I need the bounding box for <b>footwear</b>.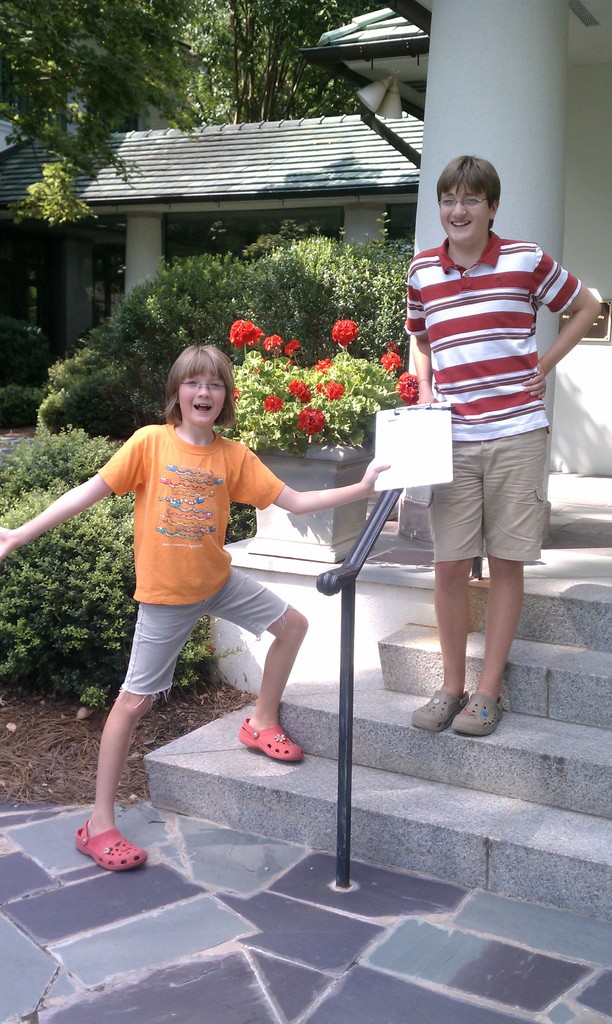
Here it is: select_region(454, 691, 512, 739).
